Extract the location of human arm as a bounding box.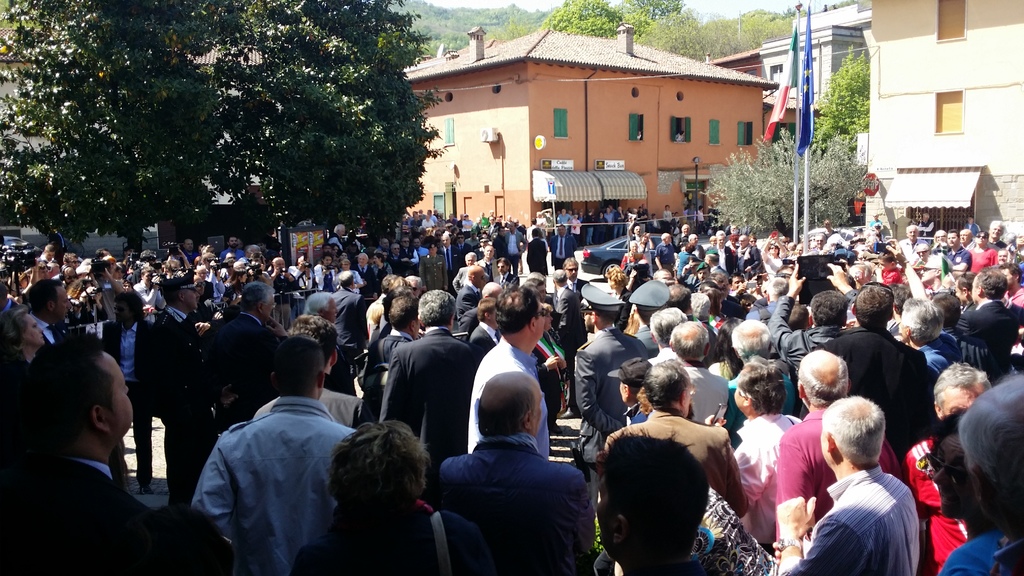
pyautogui.locateOnScreen(886, 237, 927, 298).
